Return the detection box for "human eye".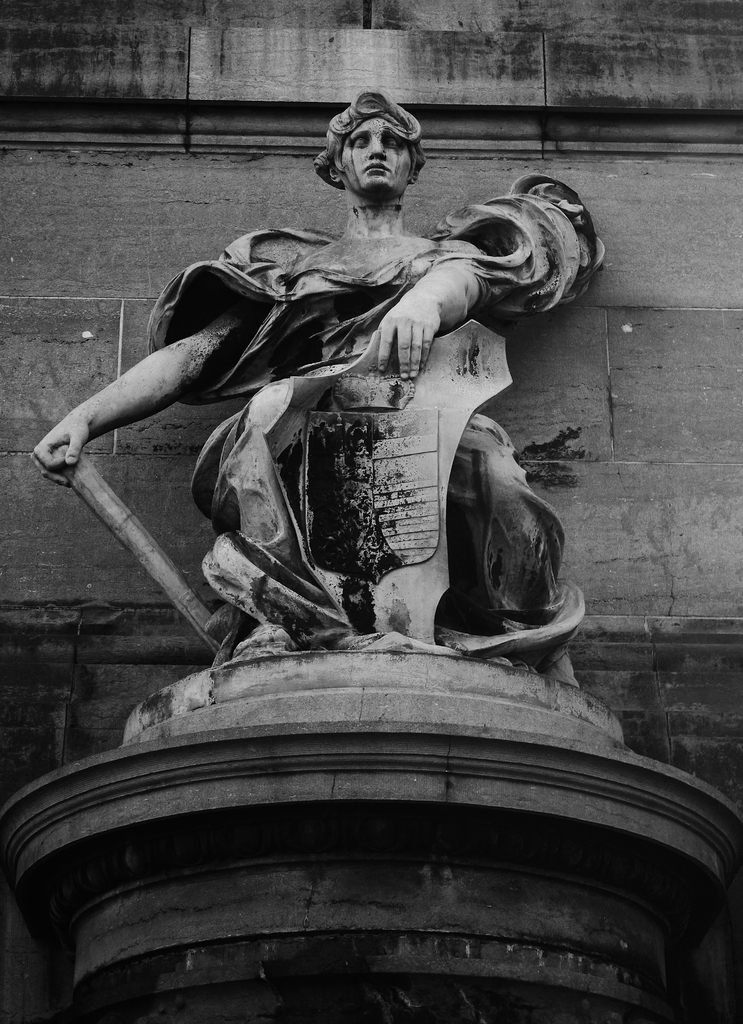
383,134,400,147.
